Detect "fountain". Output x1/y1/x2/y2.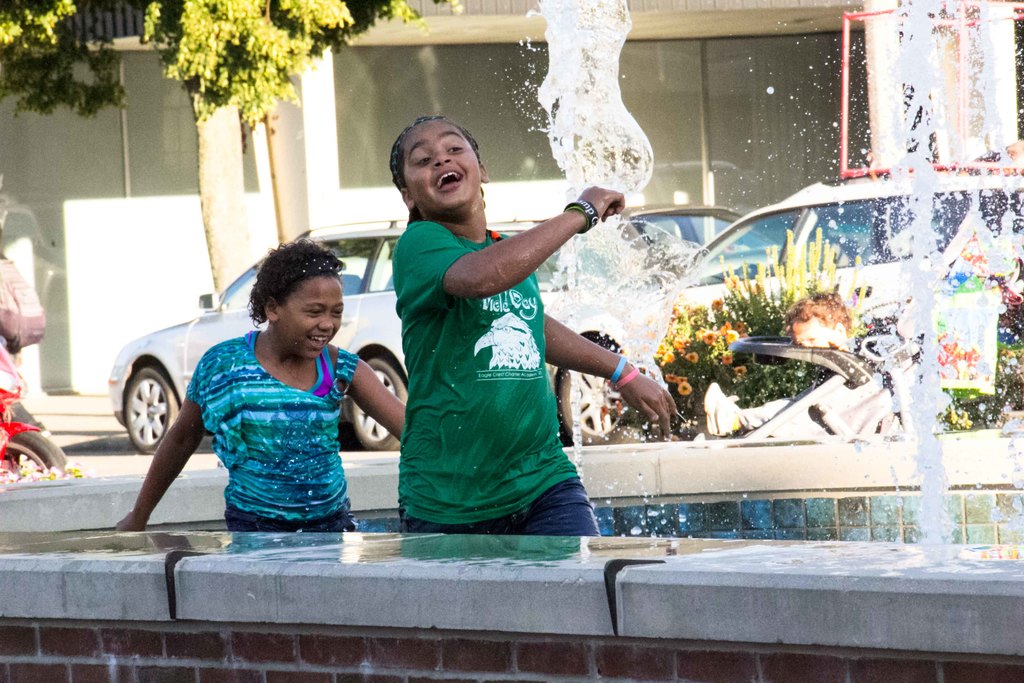
0/0/1023/680.
